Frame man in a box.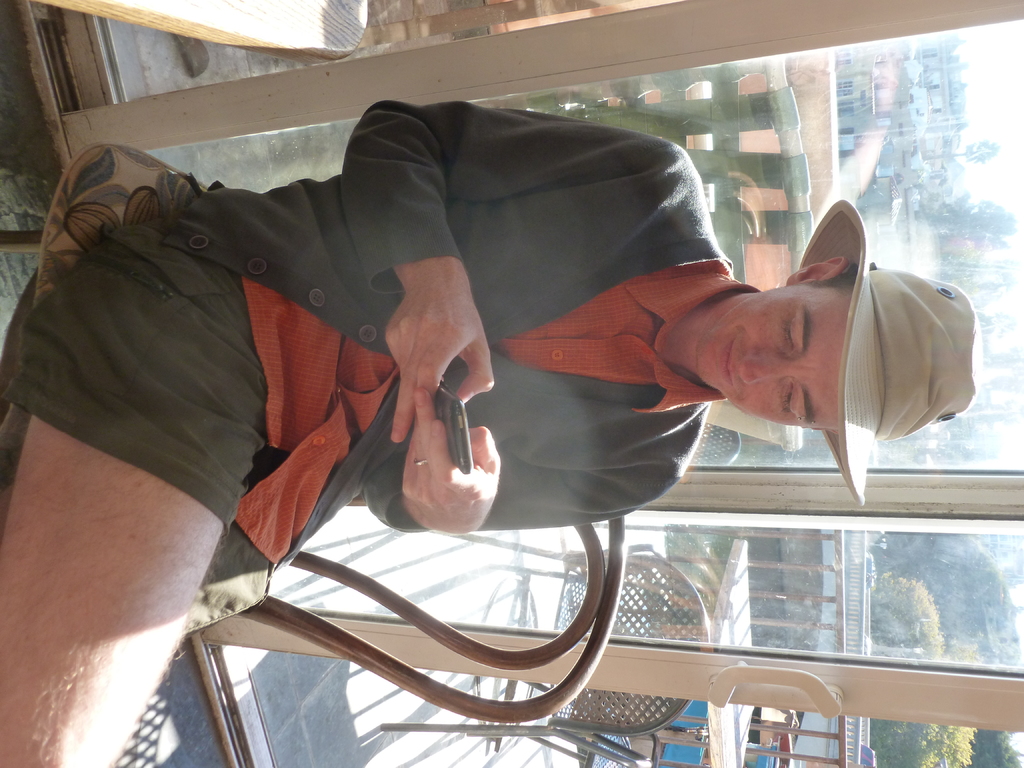
(left=0, top=99, right=984, bottom=767).
